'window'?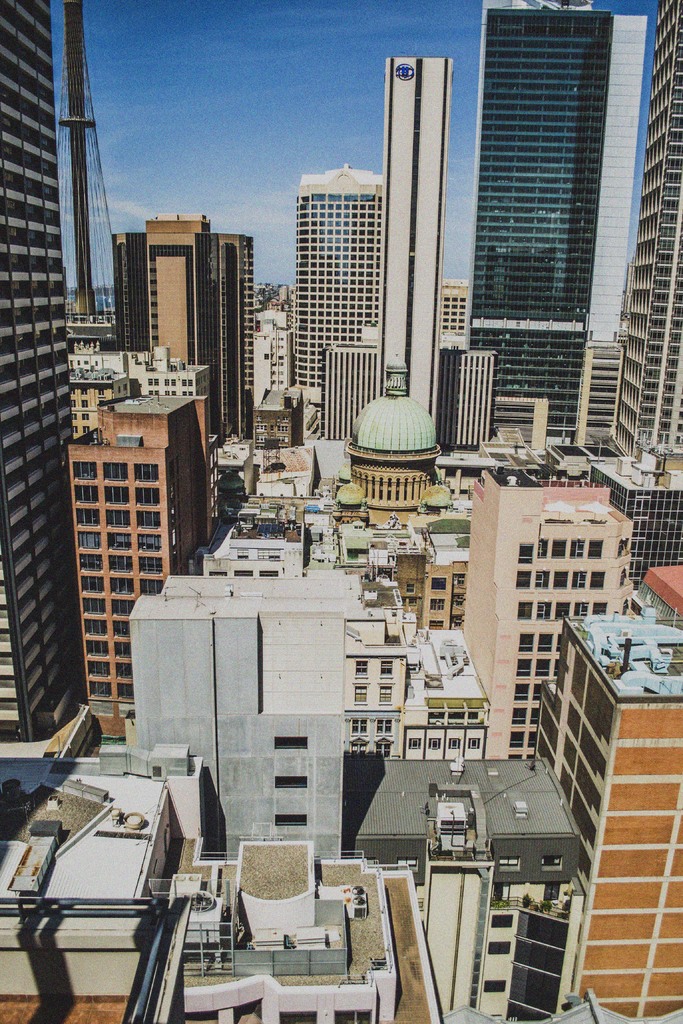
bbox=(576, 604, 587, 616)
